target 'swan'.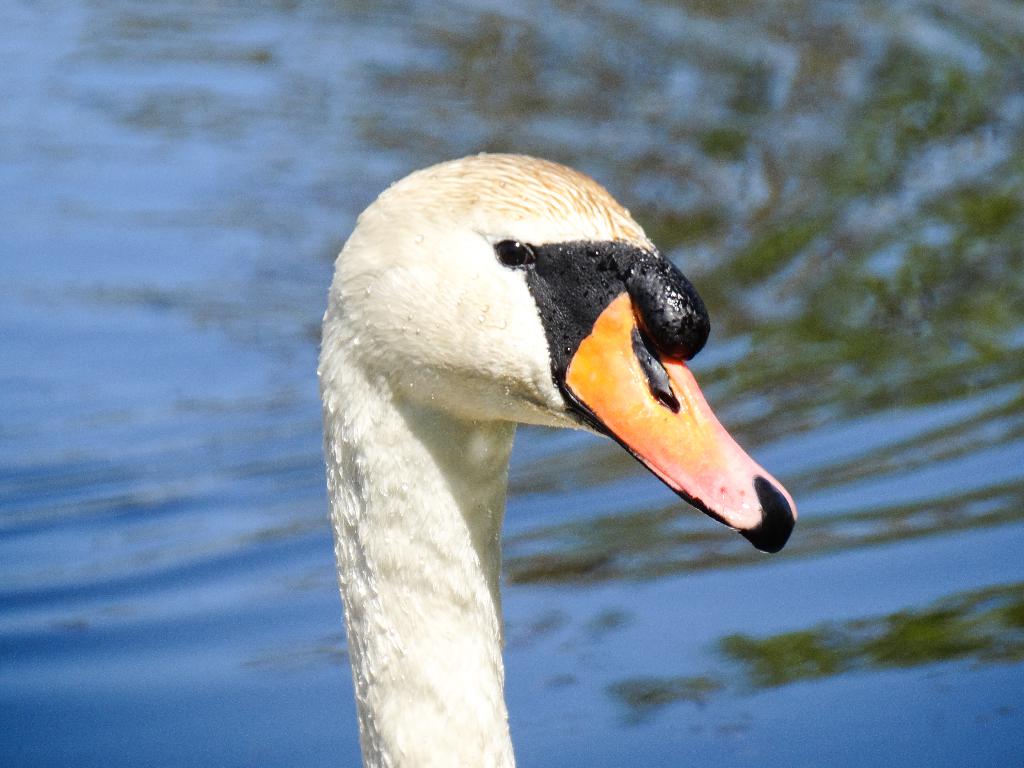
Target region: bbox=(268, 151, 828, 708).
